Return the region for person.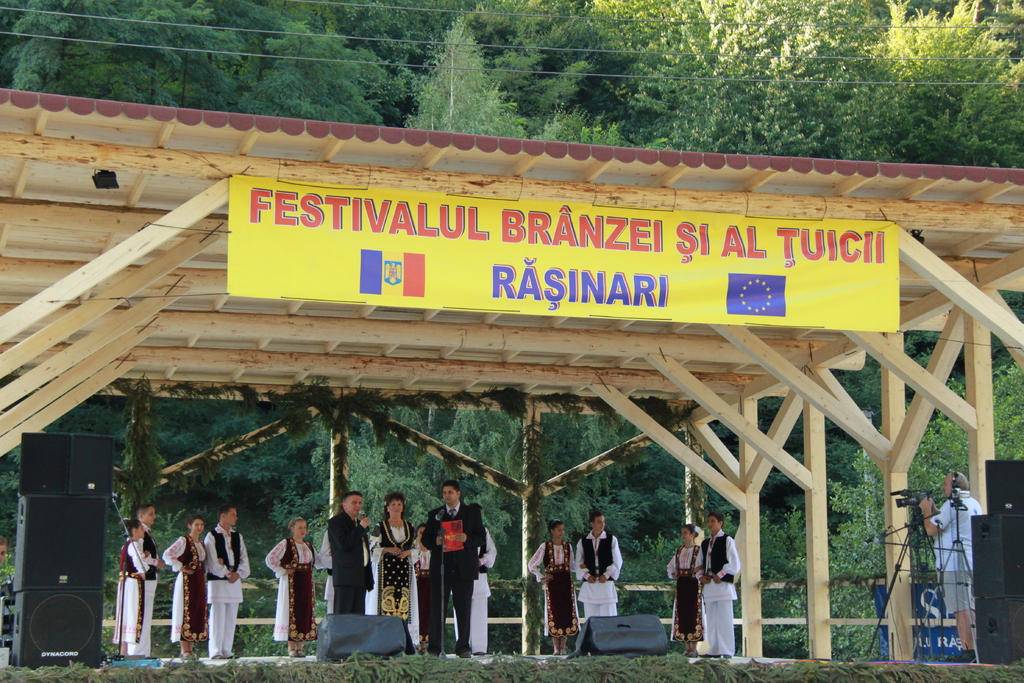
region(373, 487, 419, 636).
